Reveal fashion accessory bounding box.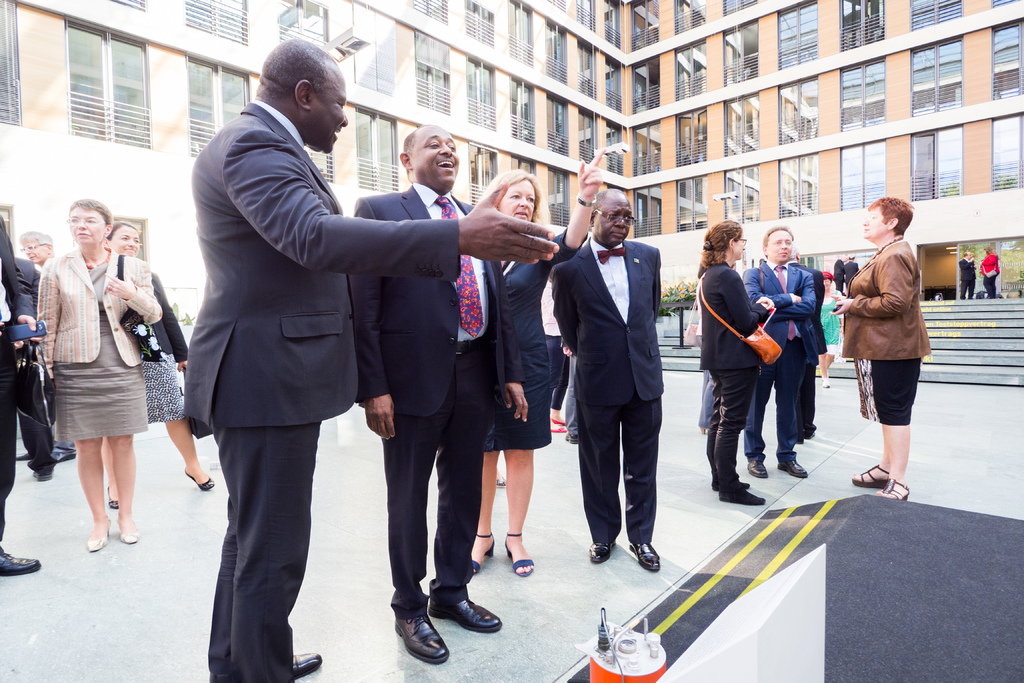
Revealed: left=851, top=463, right=886, bottom=490.
